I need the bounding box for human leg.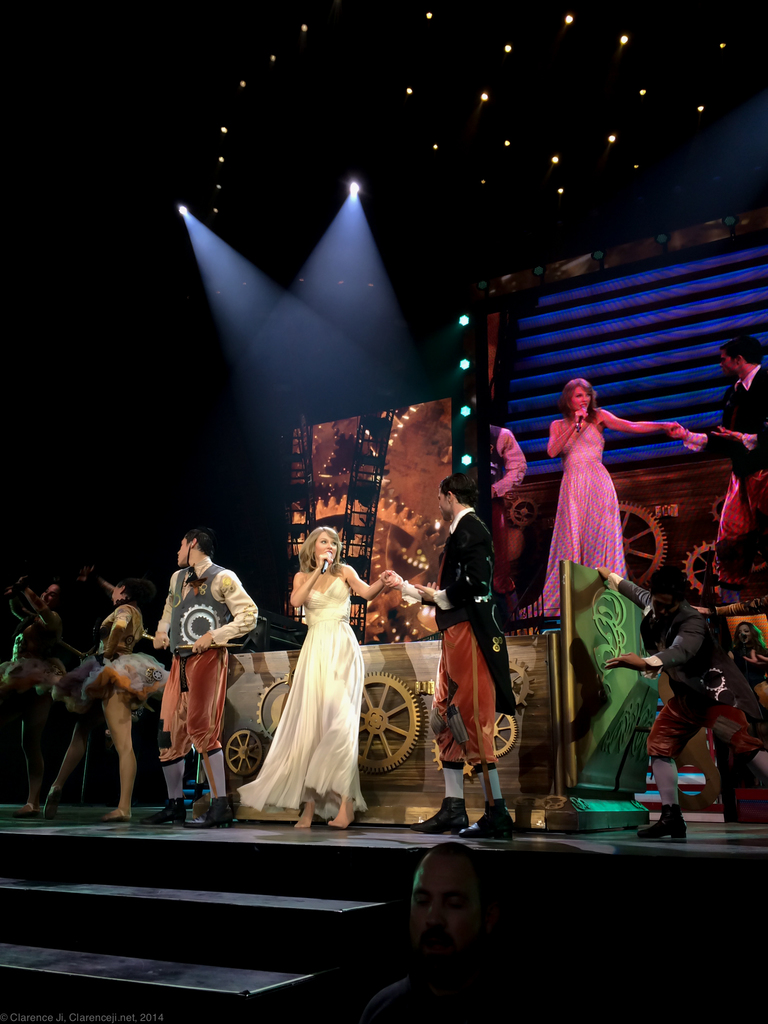
Here it is: {"left": 106, "top": 680, "right": 135, "bottom": 819}.
